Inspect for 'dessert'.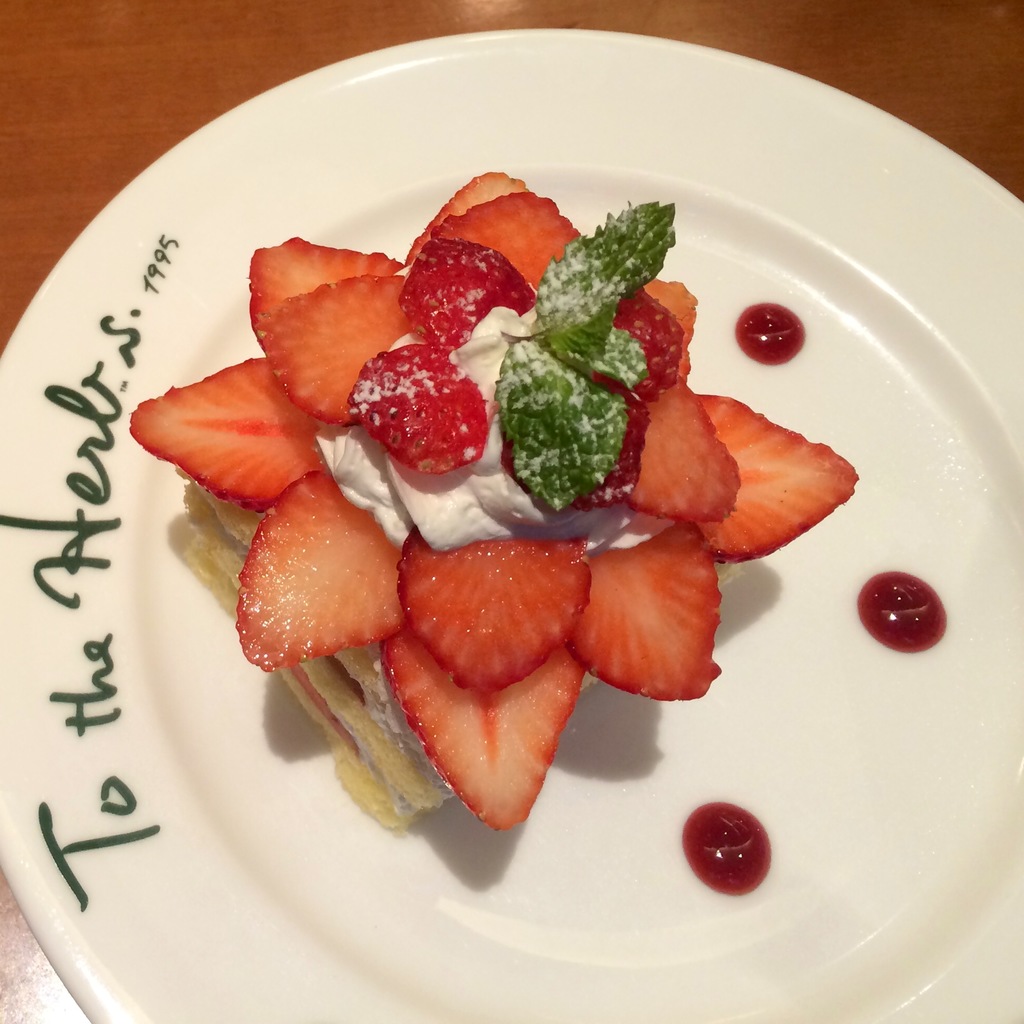
Inspection: [120,171,862,836].
